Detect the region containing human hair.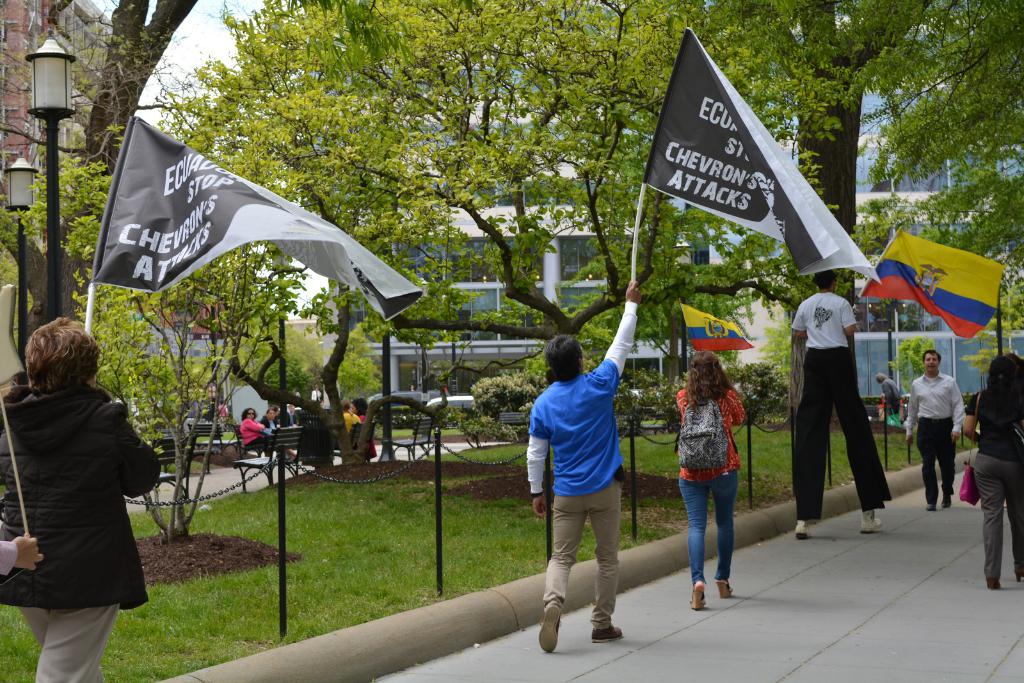
x1=533 y1=332 x2=586 y2=380.
